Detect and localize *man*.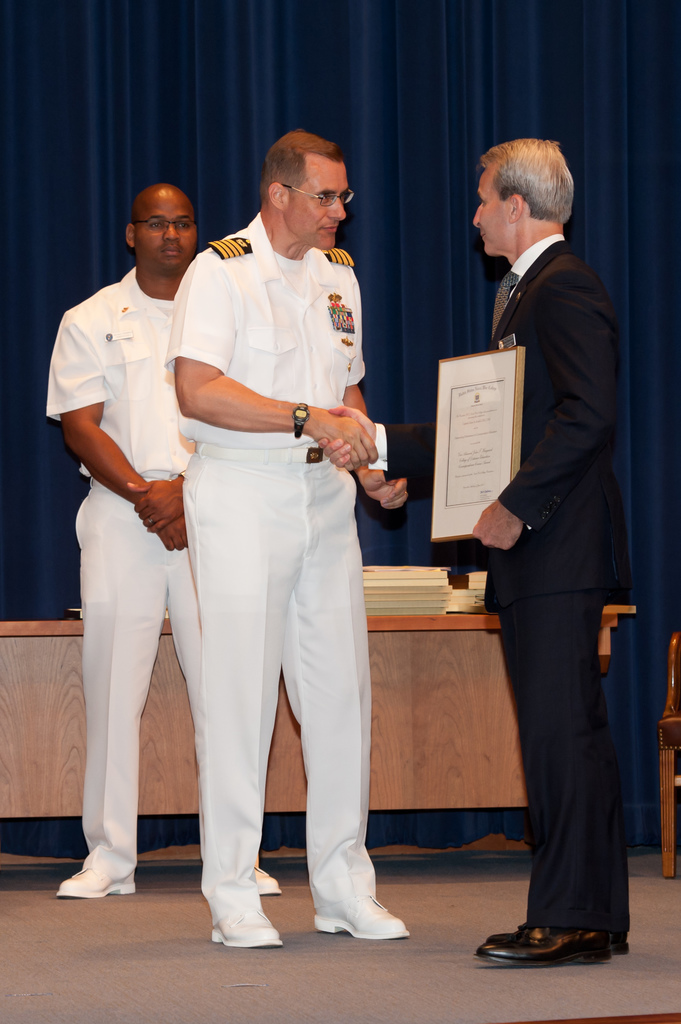
Localized at box(182, 131, 428, 941).
